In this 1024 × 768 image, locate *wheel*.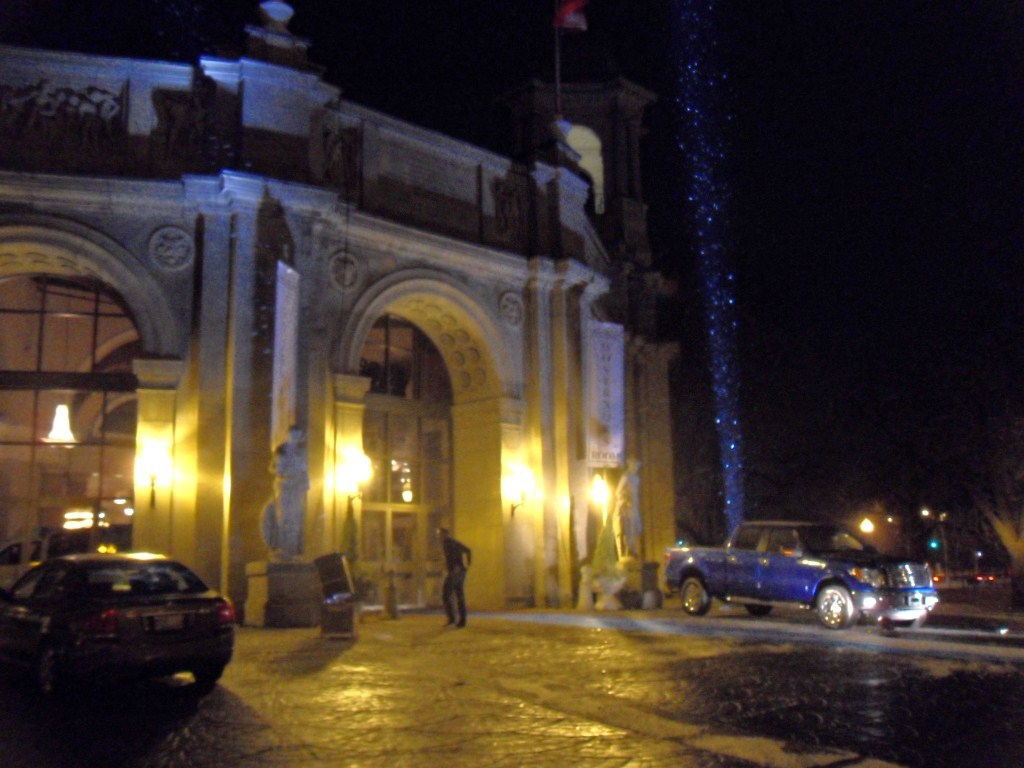
Bounding box: left=190, top=667, right=228, bottom=683.
